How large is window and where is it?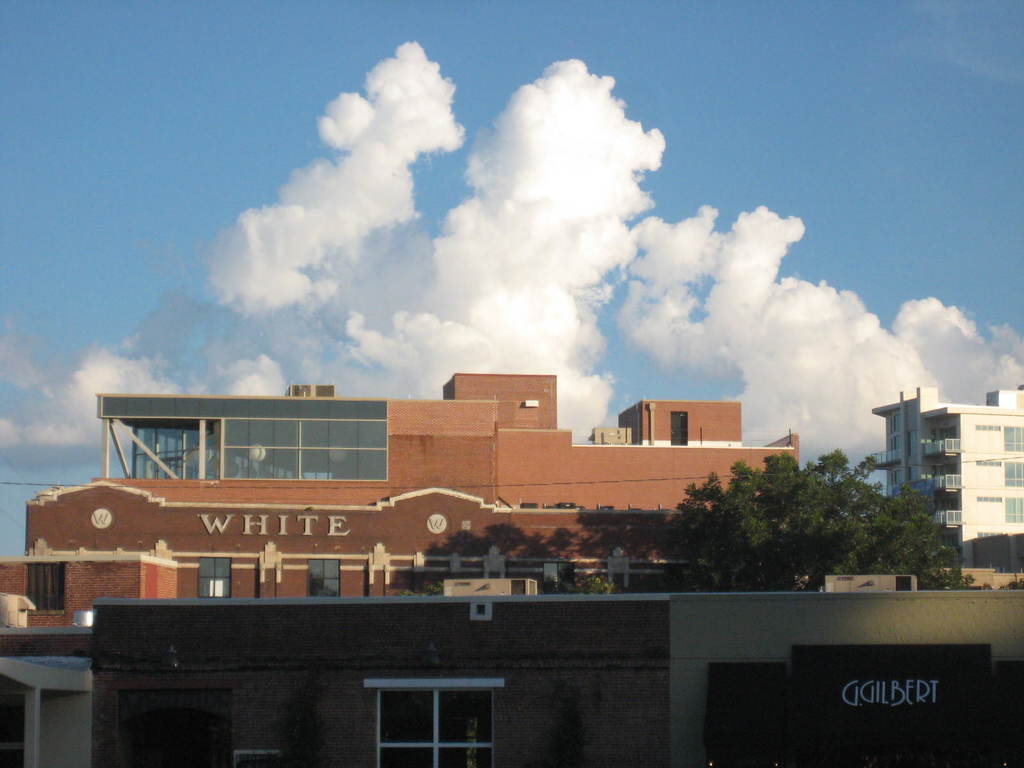
Bounding box: x1=308 y1=557 x2=341 y2=604.
